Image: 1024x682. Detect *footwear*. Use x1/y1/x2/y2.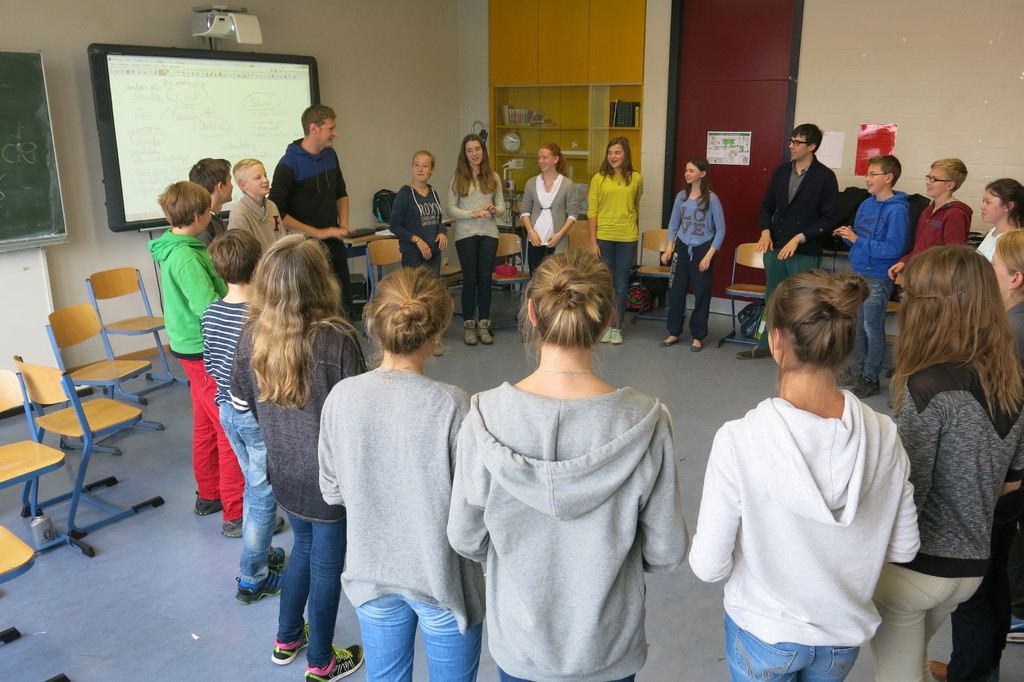
612/330/623/344.
